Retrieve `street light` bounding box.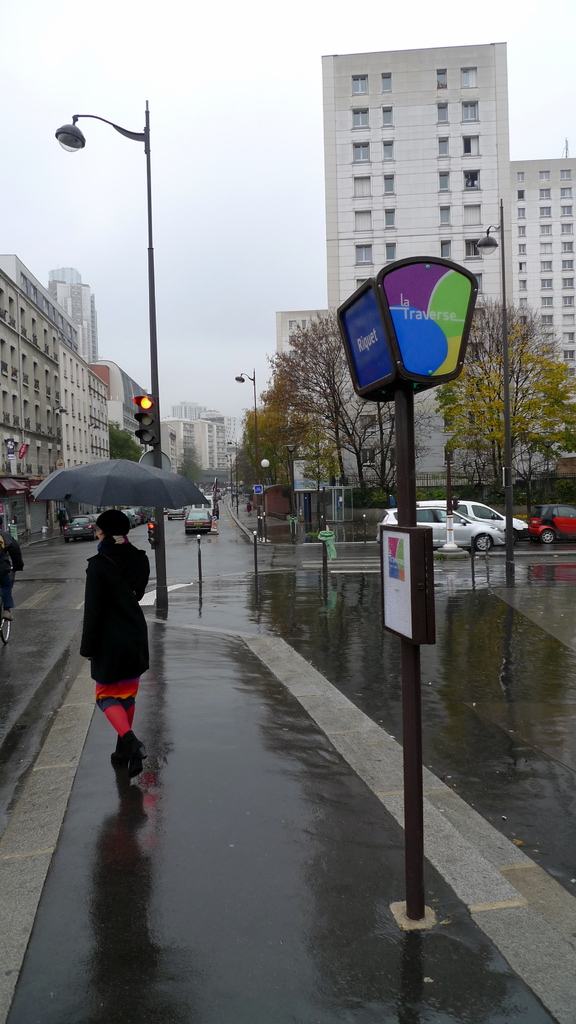
Bounding box: <box>468,193,531,557</box>.
